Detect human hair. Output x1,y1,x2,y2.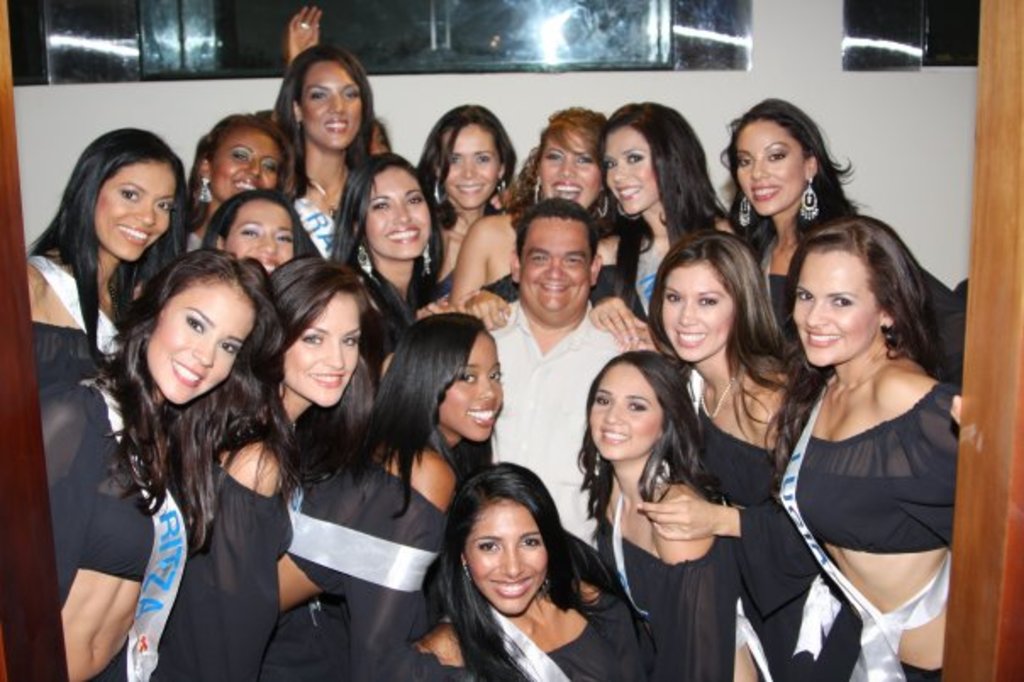
193,112,297,224.
